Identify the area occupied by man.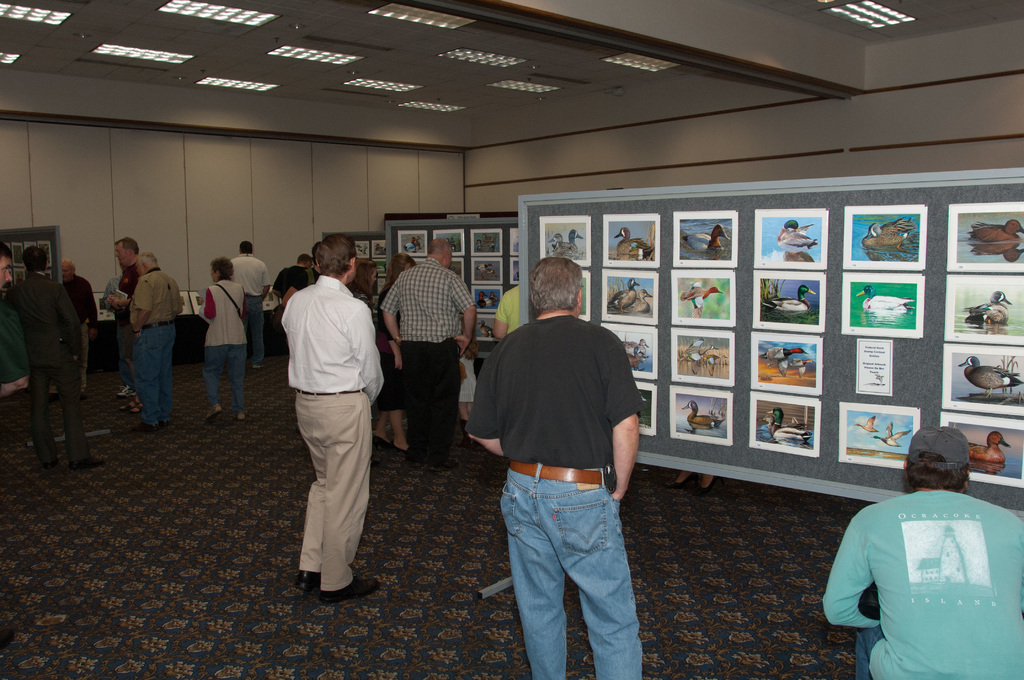
Area: (x1=383, y1=238, x2=474, y2=471).
